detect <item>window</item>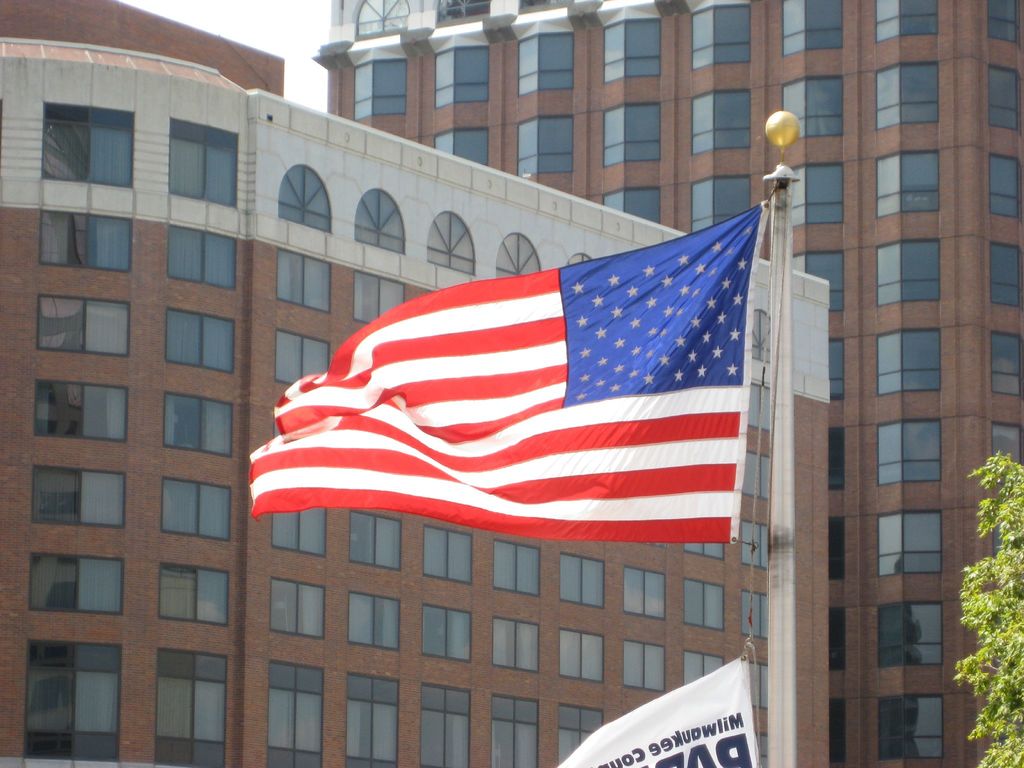
<bbox>492, 695, 537, 767</bbox>
